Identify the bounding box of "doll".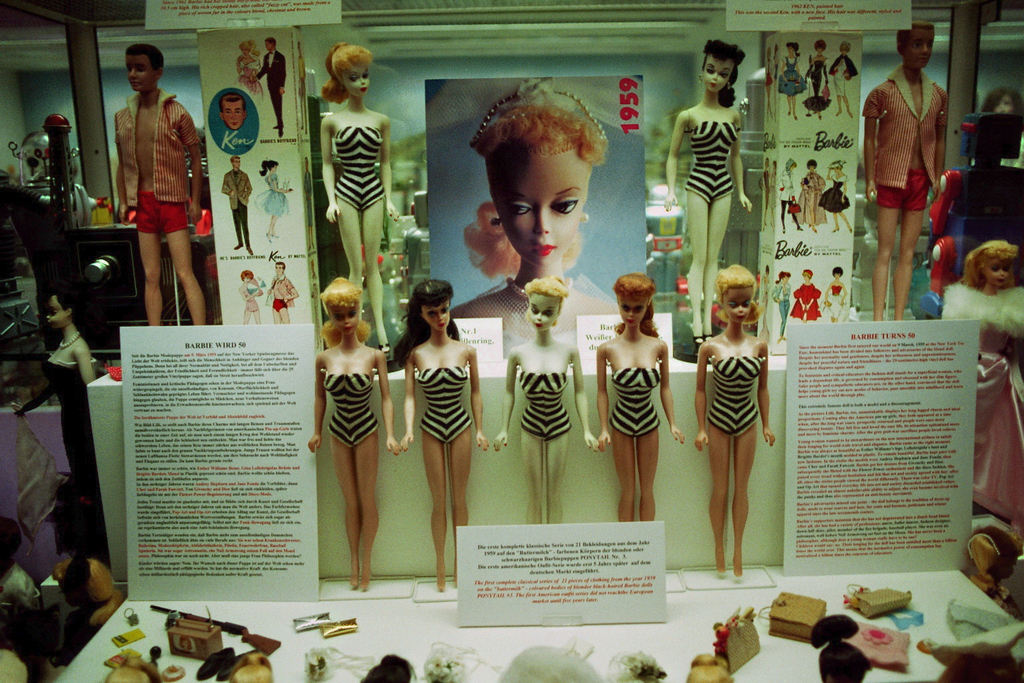
{"left": 806, "top": 43, "right": 829, "bottom": 117}.
